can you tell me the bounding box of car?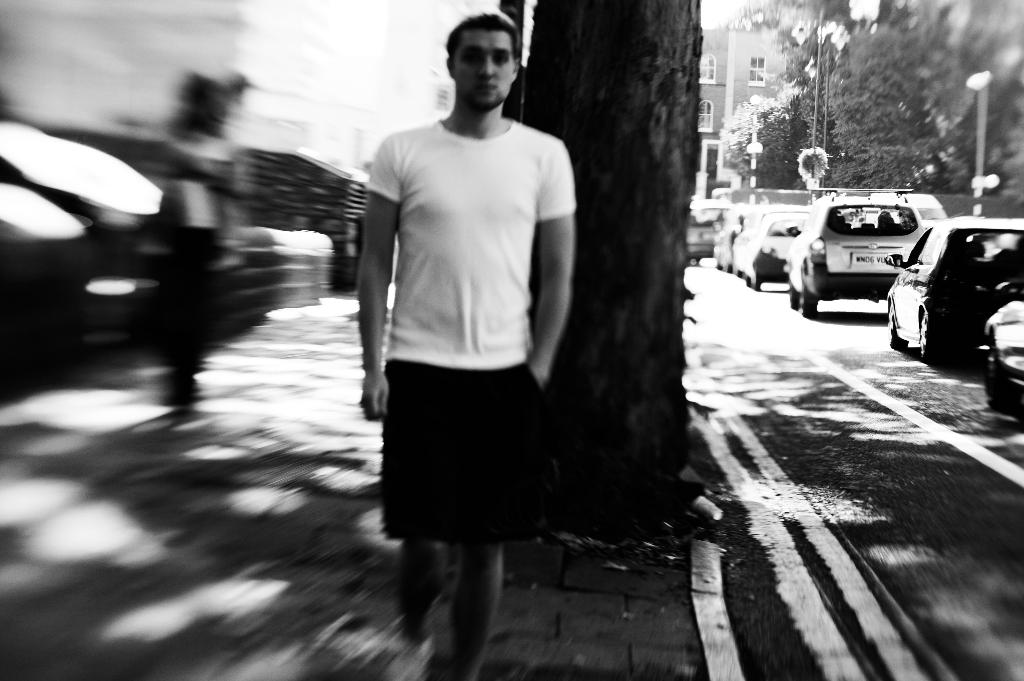
(895, 193, 1014, 362).
